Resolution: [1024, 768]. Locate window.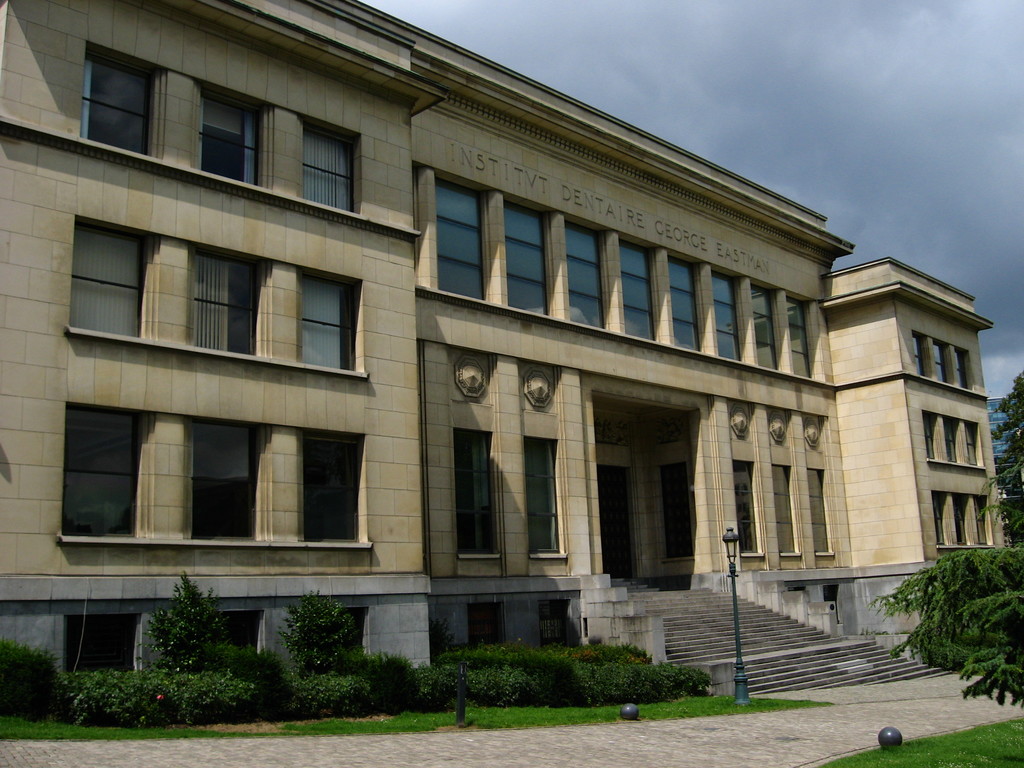
rect(788, 296, 814, 383).
